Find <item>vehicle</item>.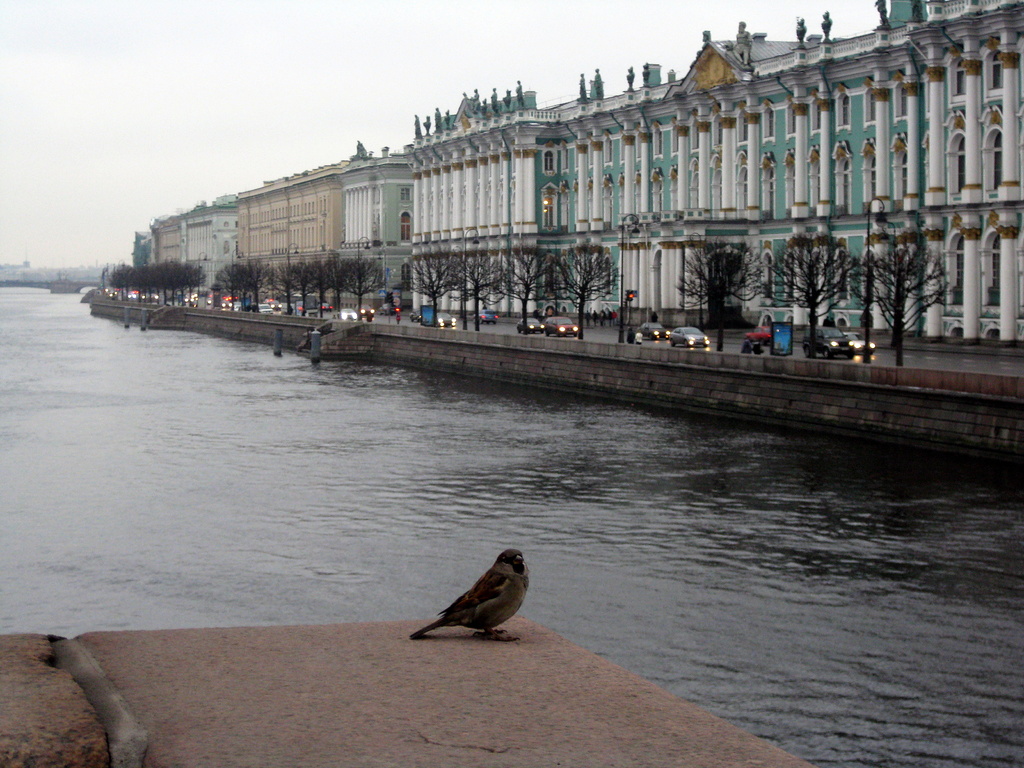
bbox=(353, 305, 374, 323).
